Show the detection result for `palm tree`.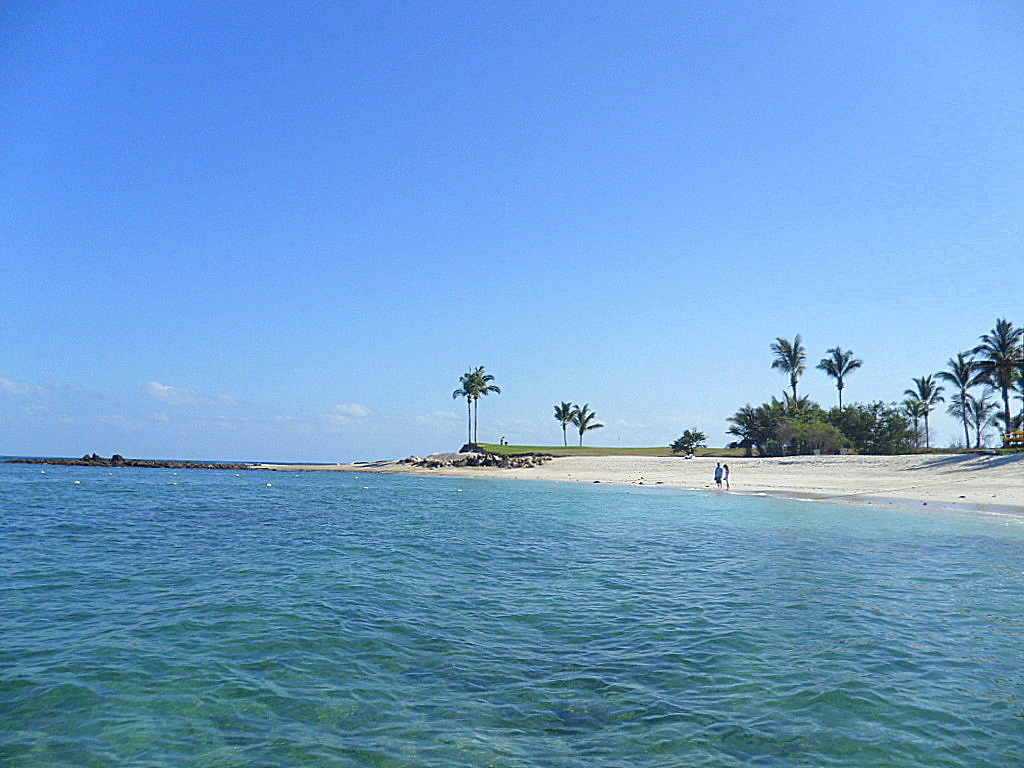
box=[436, 366, 507, 456].
